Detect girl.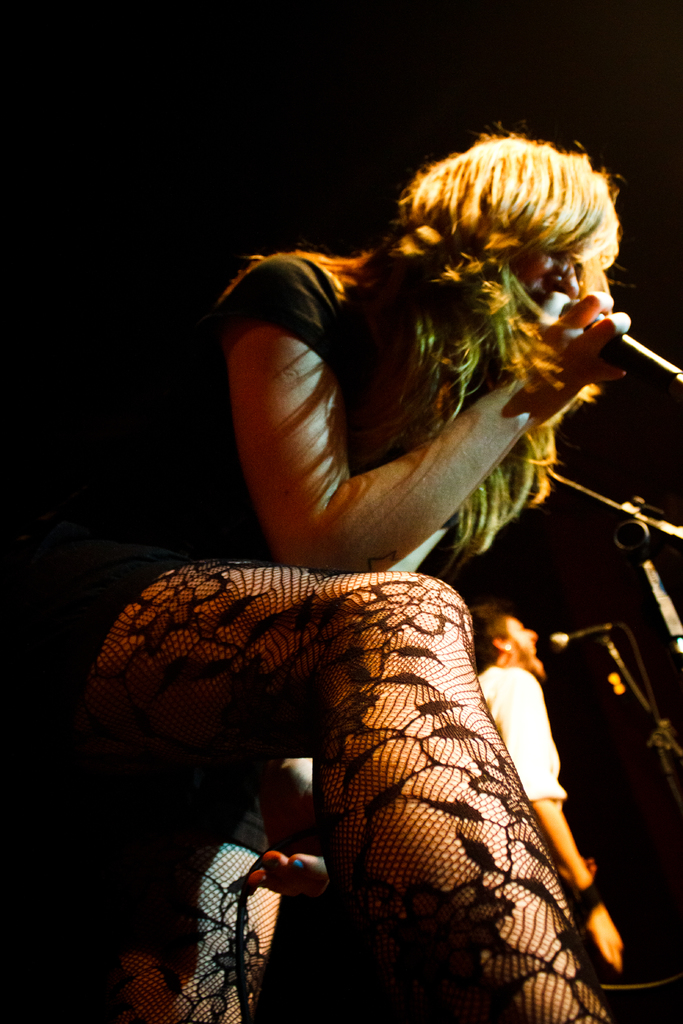
Detected at 96,127,632,1023.
